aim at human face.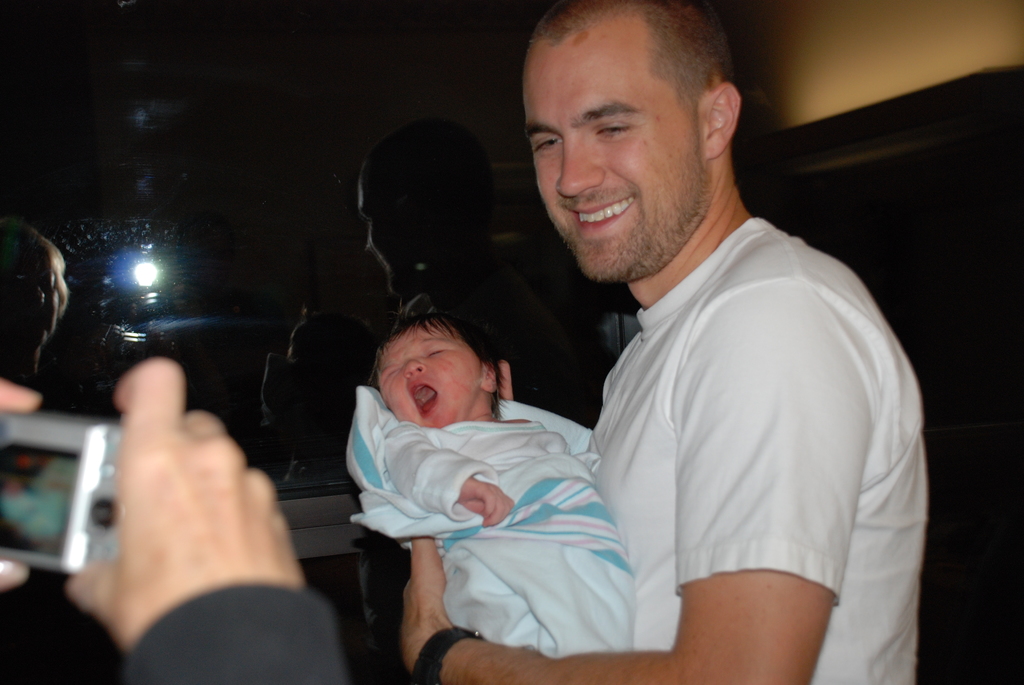
Aimed at 521,30,708,279.
